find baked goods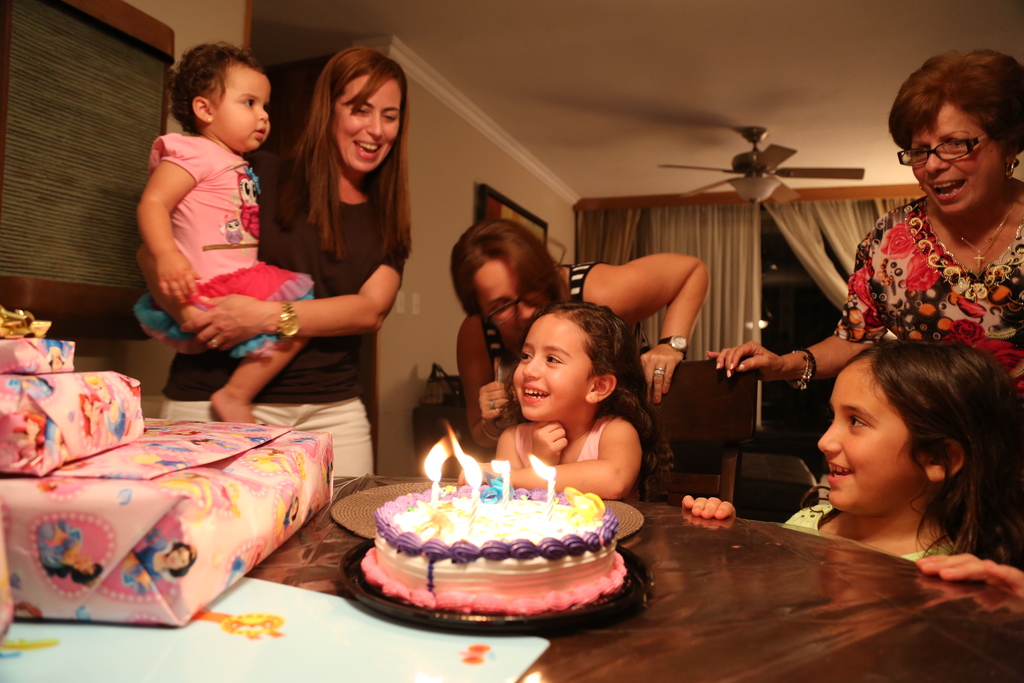
detection(362, 477, 630, 614)
